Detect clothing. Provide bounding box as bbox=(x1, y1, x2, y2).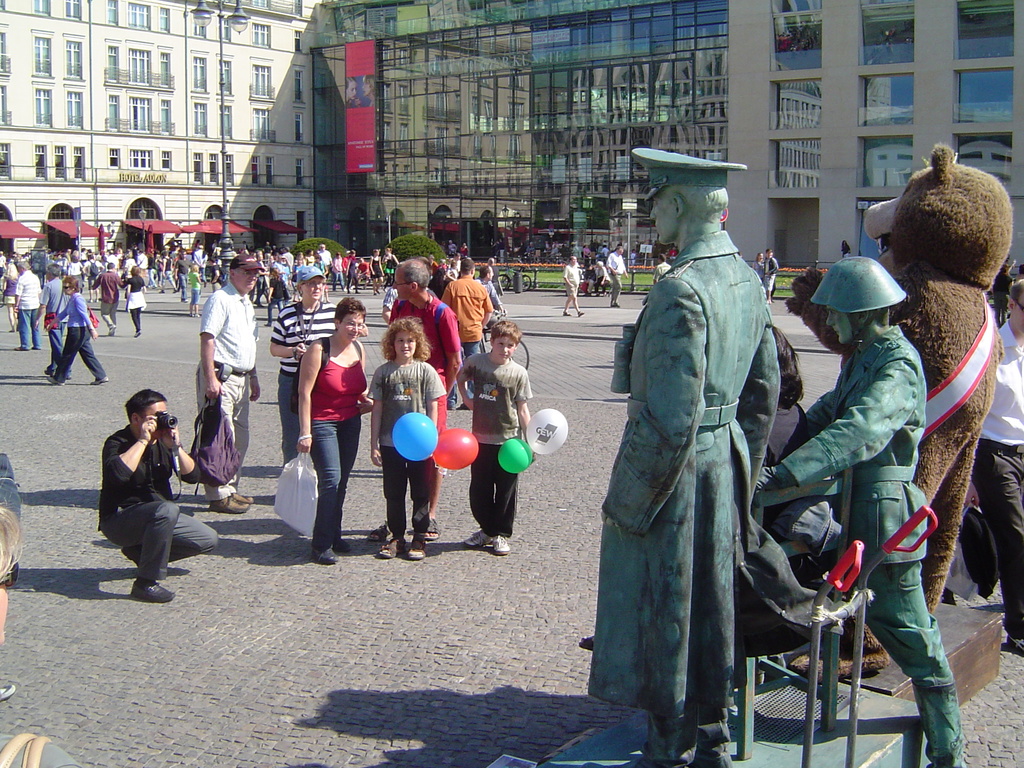
bbox=(370, 253, 384, 279).
